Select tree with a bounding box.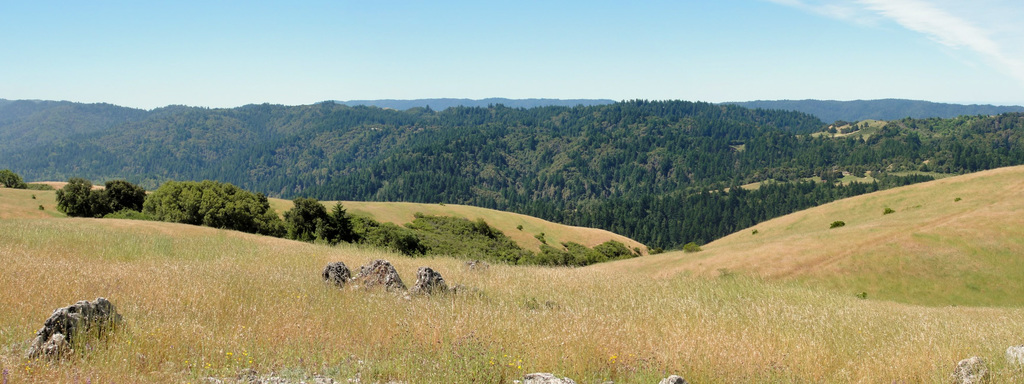
box=[49, 168, 140, 218].
